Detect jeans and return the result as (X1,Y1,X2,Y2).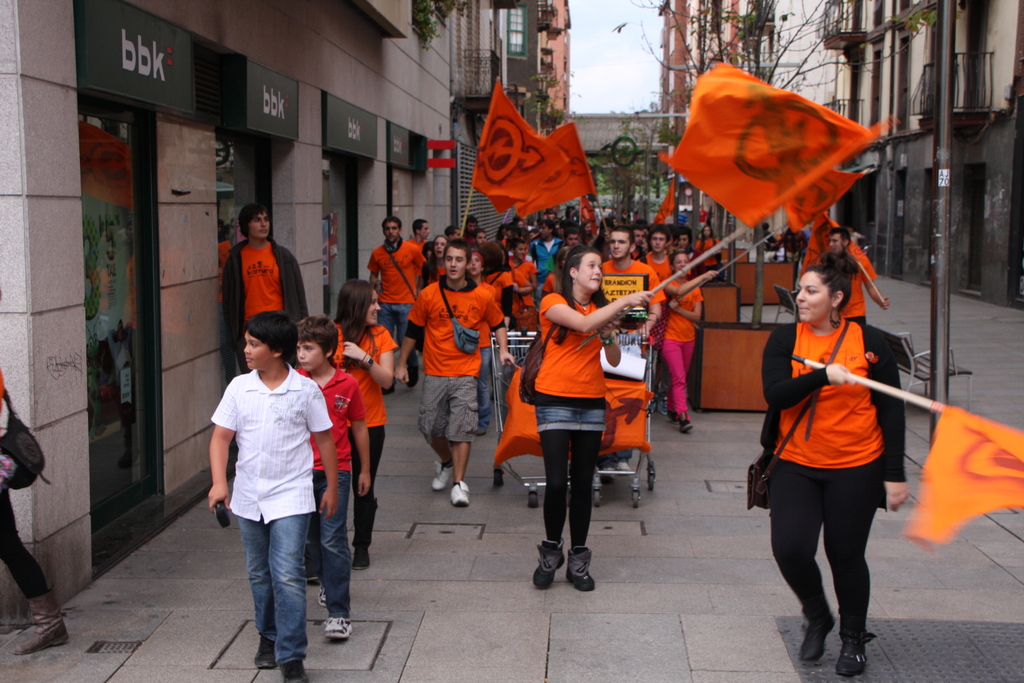
(372,299,412,345).
